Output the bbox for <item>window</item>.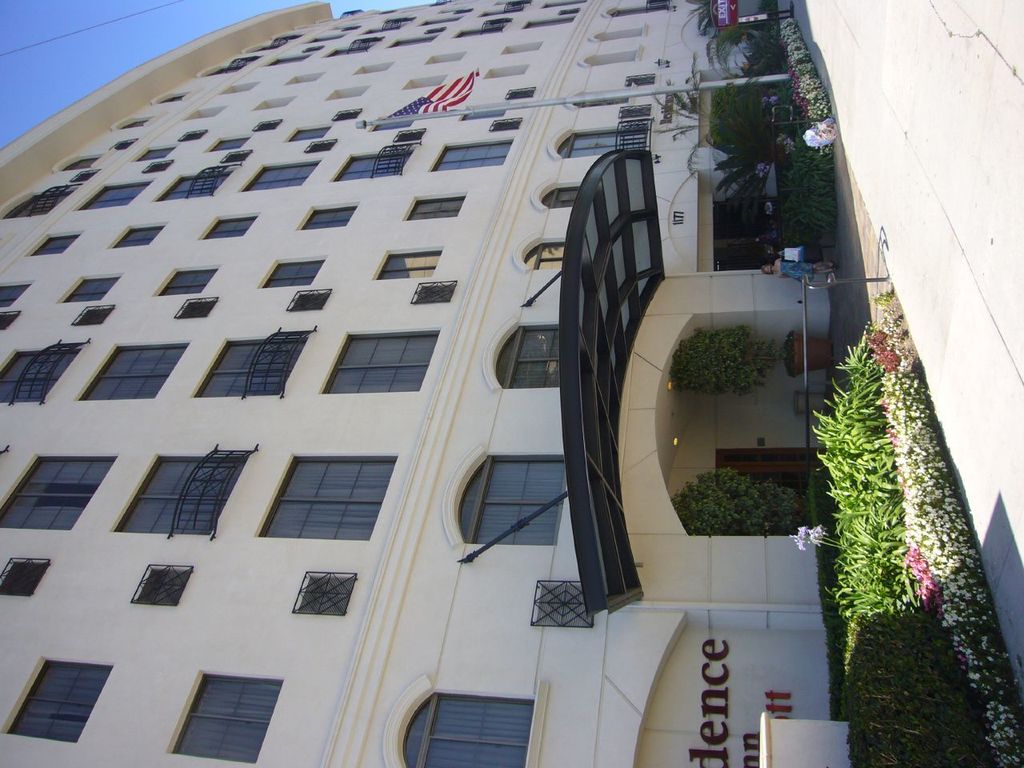
[left=496, top=328, right=558, bottom=392].
